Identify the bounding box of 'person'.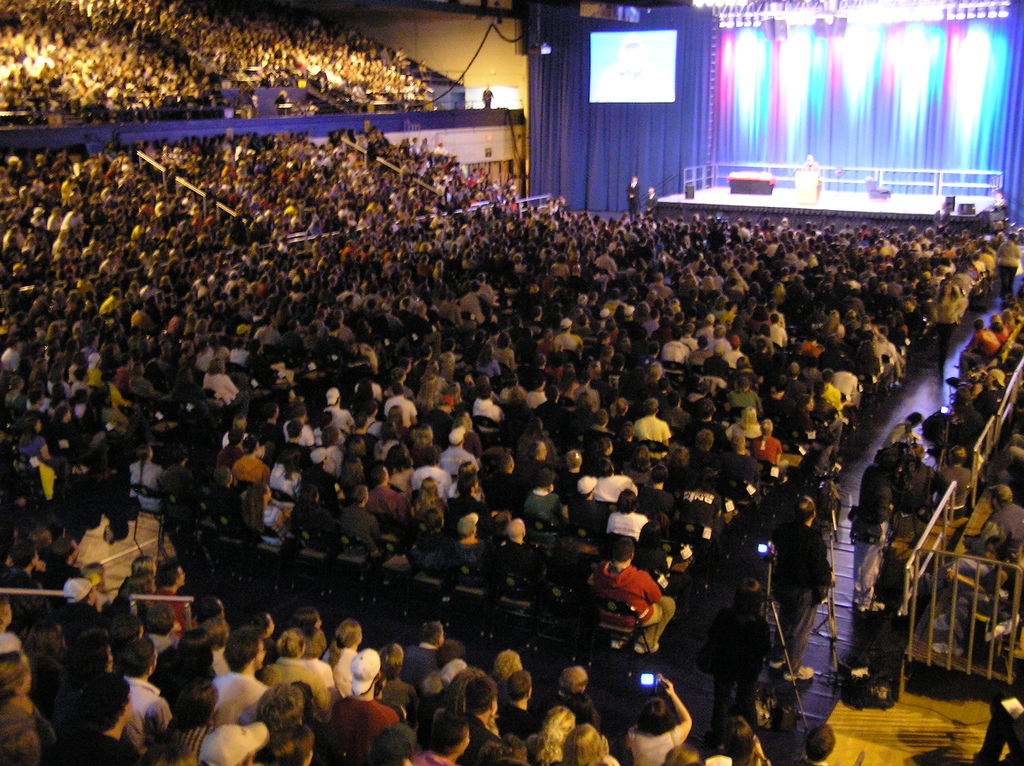
bbox(877, 326, 905, 372).
